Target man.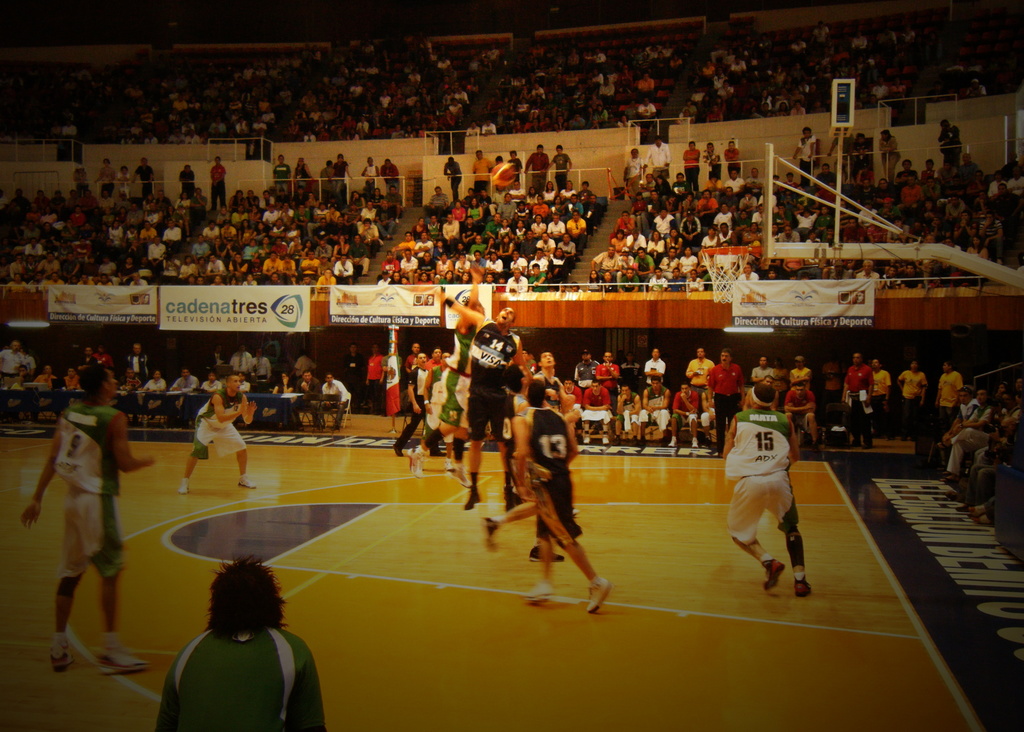
Target region: select_region(696, 222, 719, 251).
